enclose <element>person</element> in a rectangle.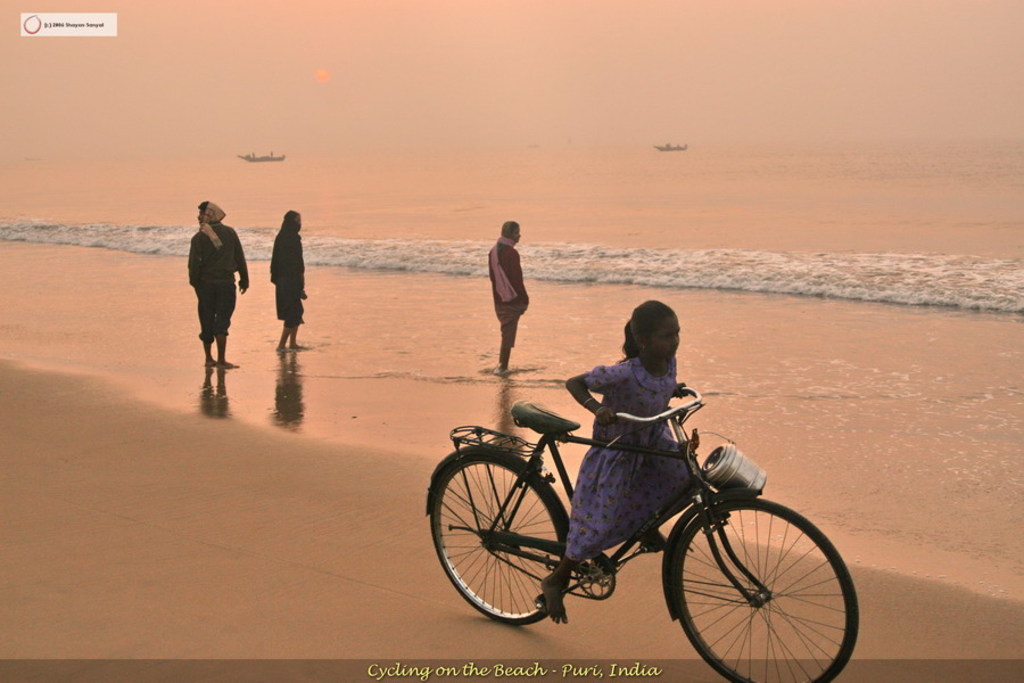
(269, 209, 307, 349).
